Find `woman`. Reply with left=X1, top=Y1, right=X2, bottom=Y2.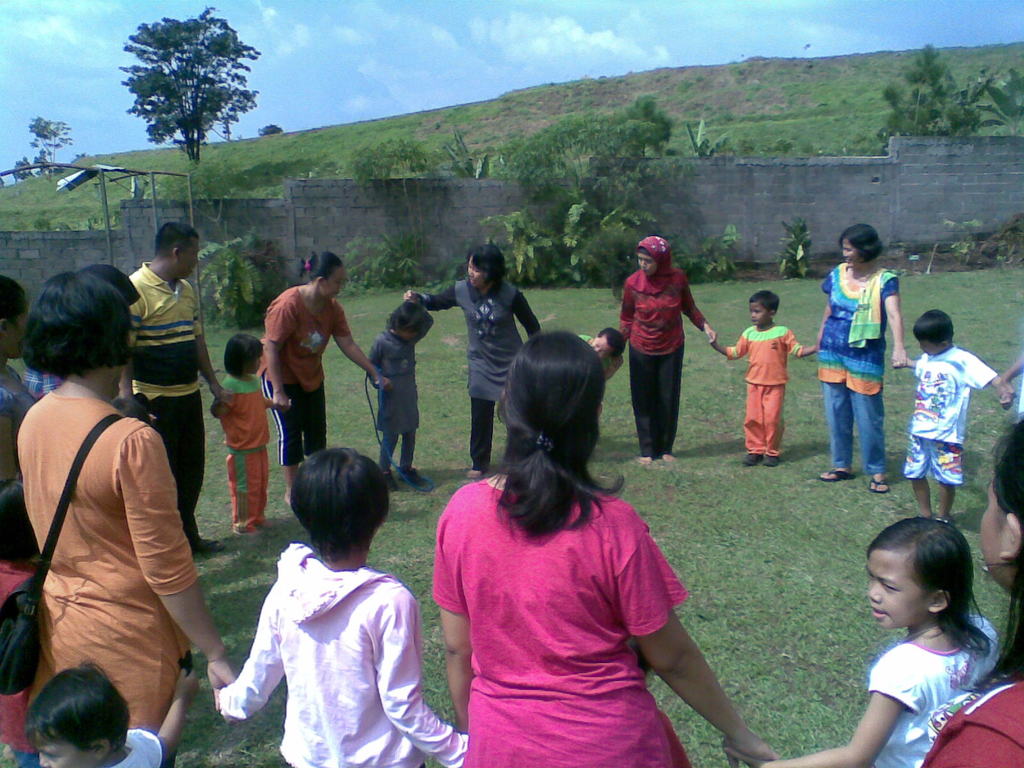
left=9, top=228, right=217, bottom=767.
